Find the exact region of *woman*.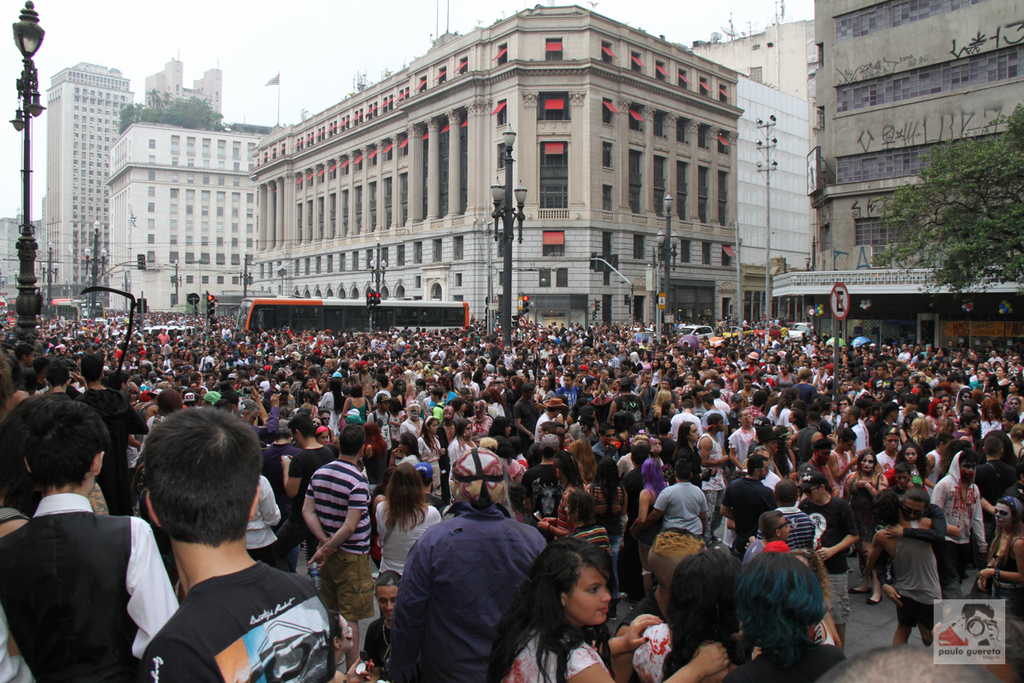
Exact region: x1=775 y1=359 x2=798 y2=390.
